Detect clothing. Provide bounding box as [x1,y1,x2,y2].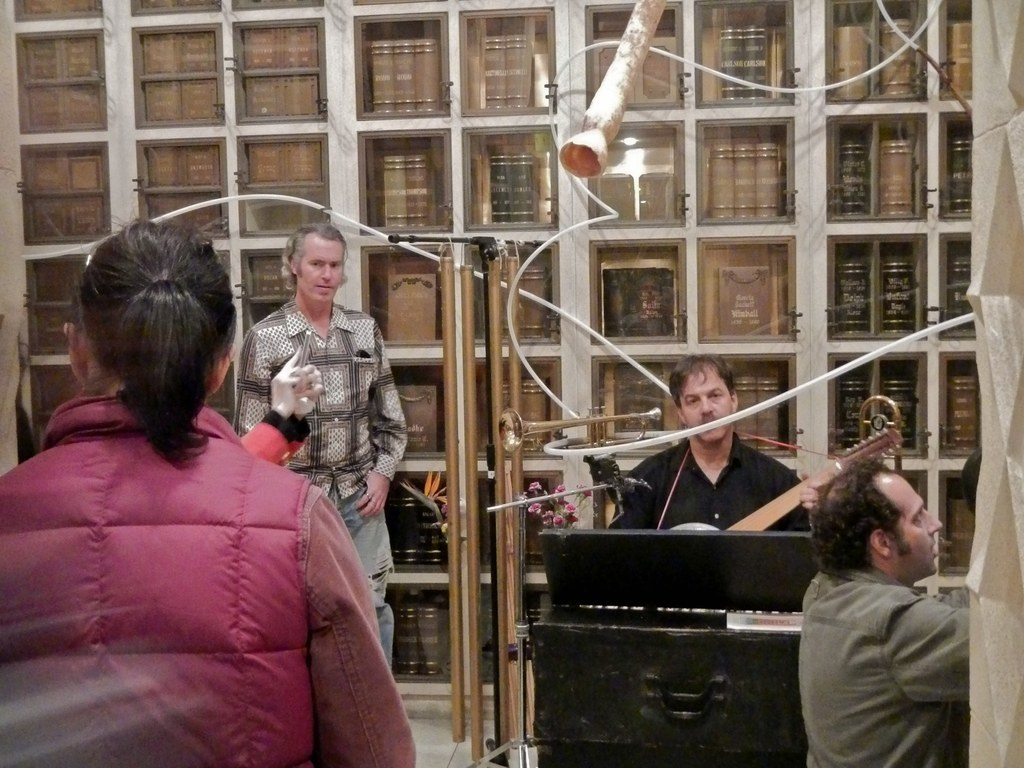
[600,429,808,531].
